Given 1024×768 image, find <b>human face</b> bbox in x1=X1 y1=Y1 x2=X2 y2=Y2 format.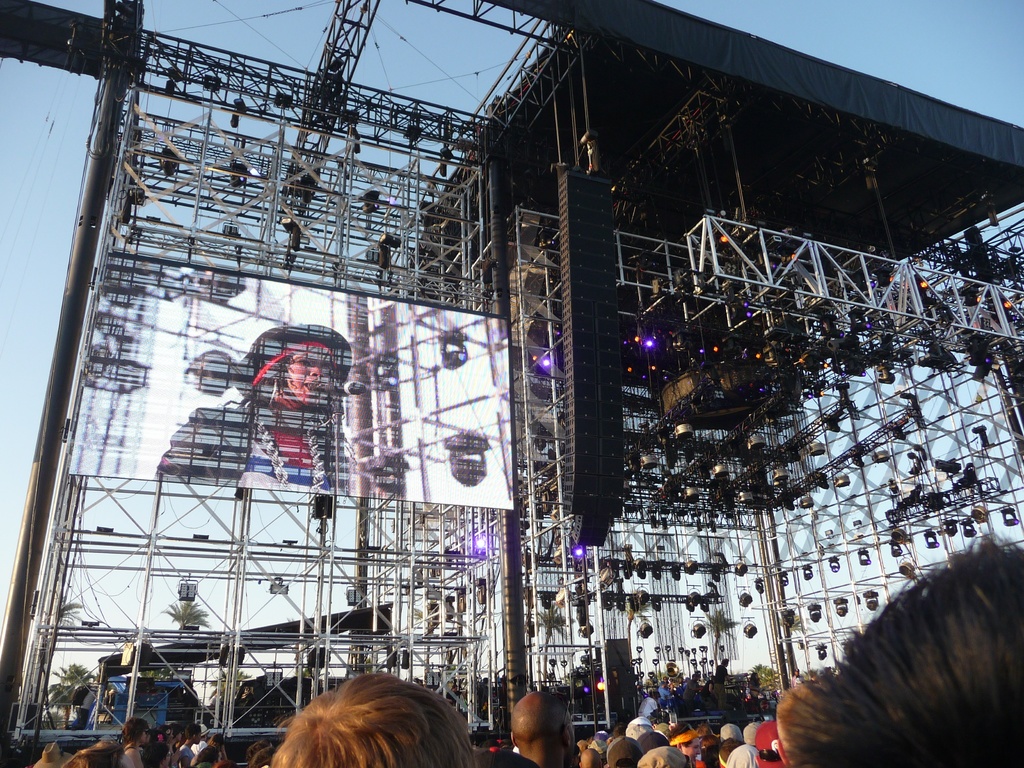
x1=163 y1=755 x2=168 y2=766.
